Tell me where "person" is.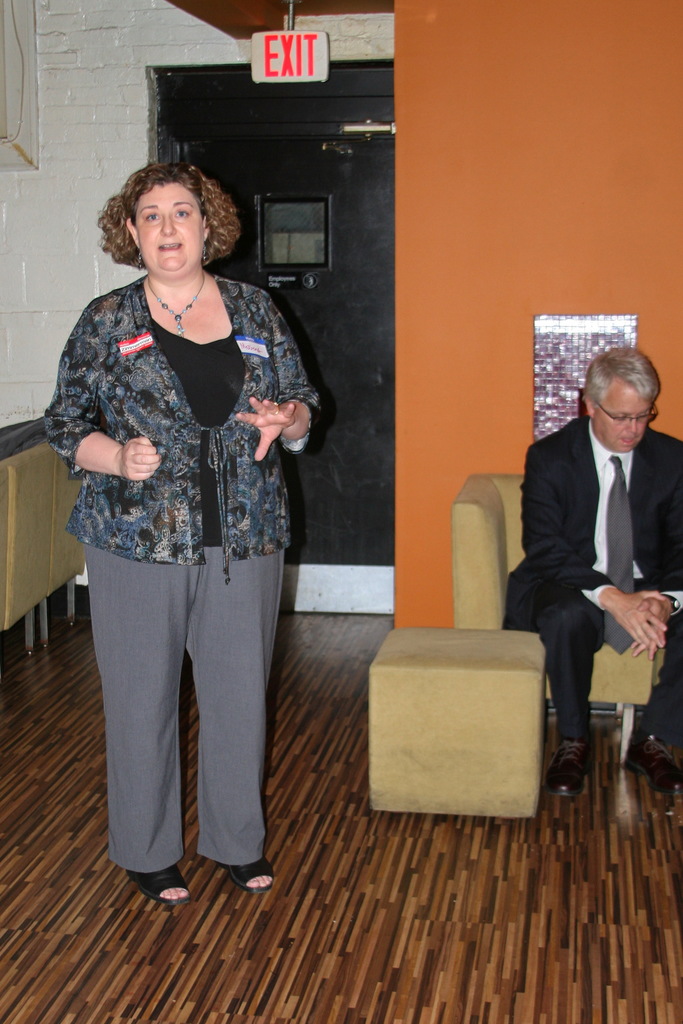
"person" is at 38:154:323:911.
